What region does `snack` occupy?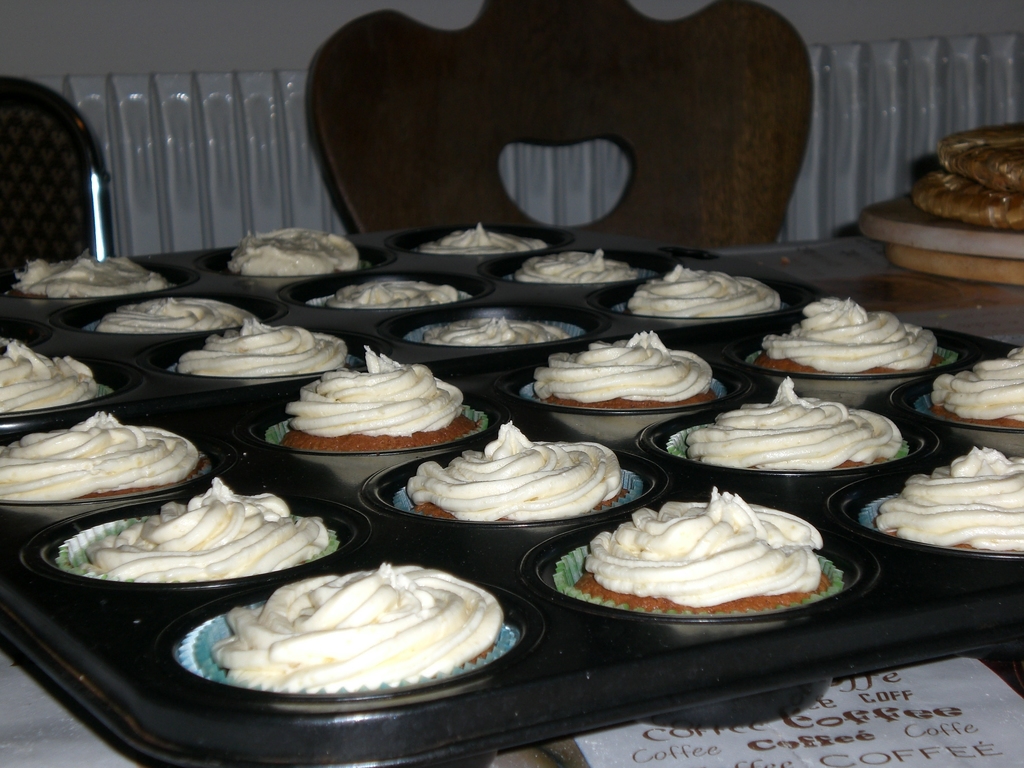
detection(916, 119, 1023, 236).
